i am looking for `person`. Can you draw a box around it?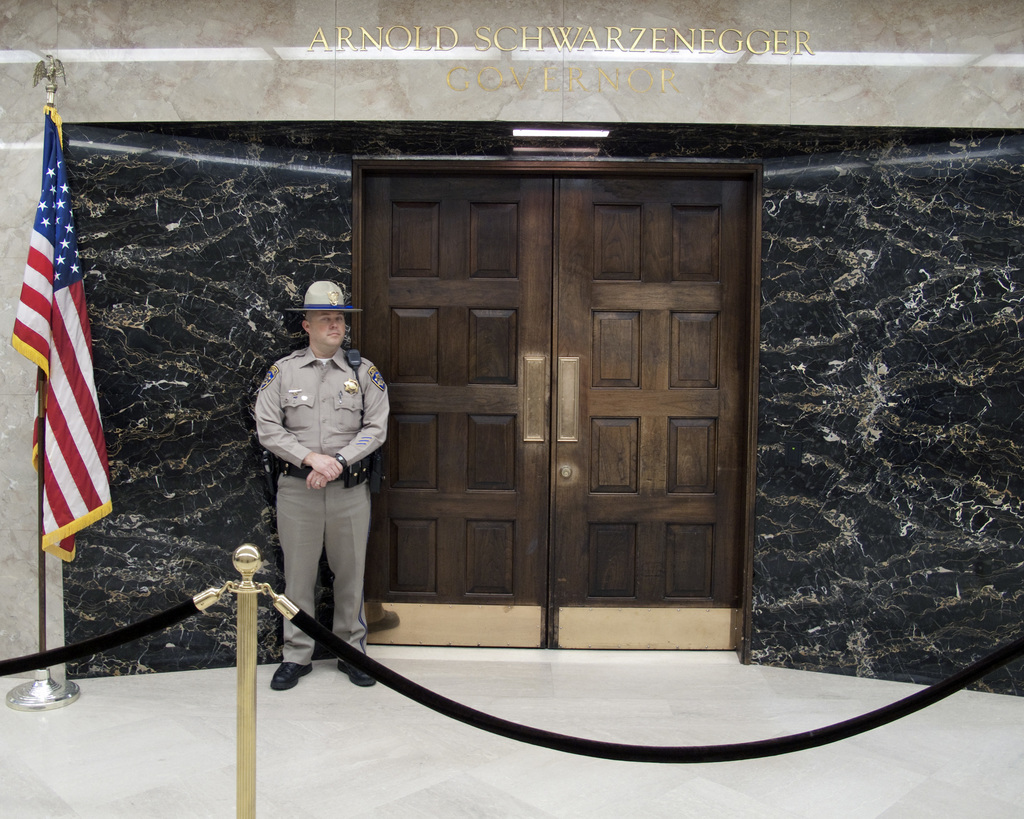
Sure, the bounding box is (246,285,379,678).
